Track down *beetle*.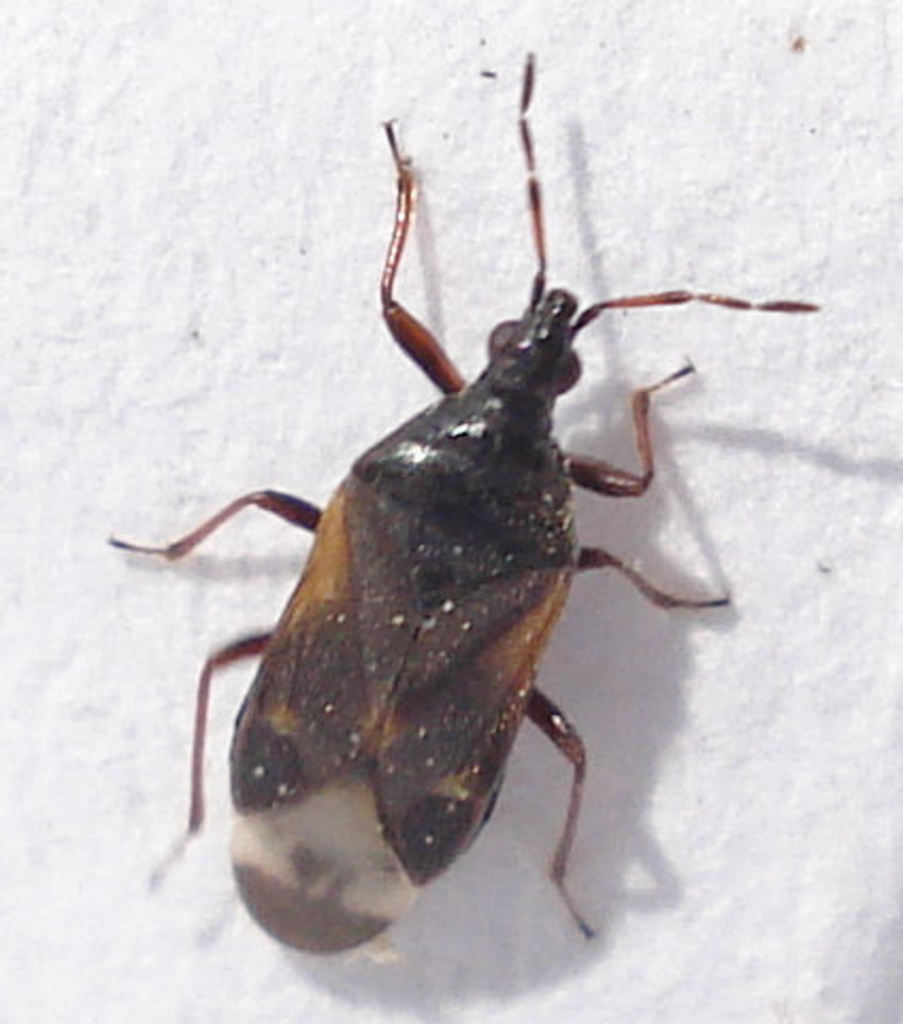
Tracked to 100,53,824,977.
